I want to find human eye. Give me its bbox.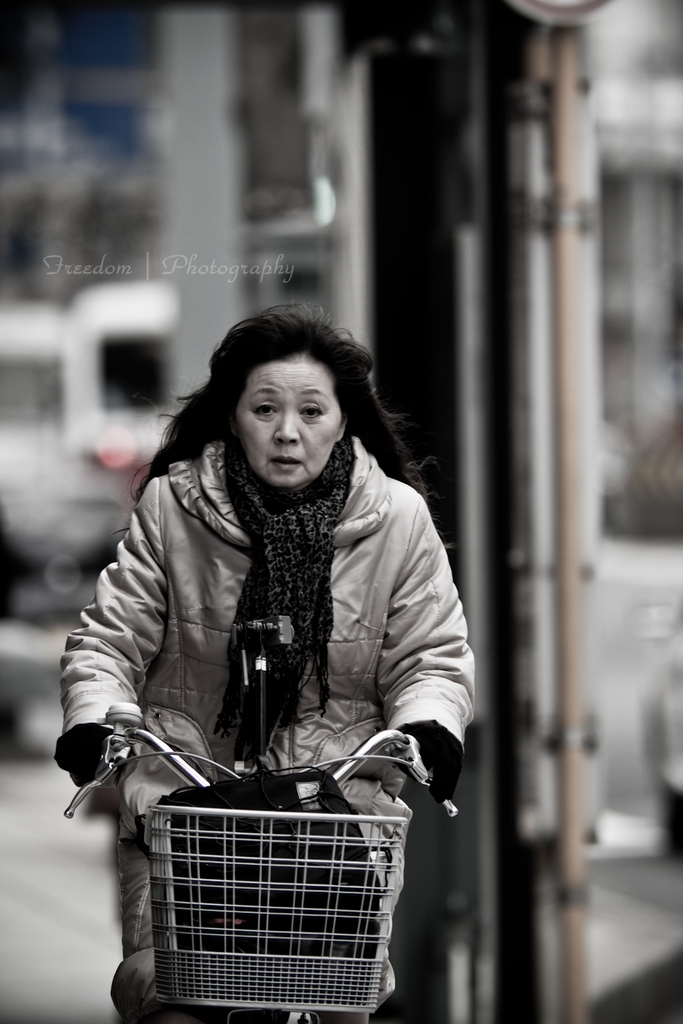
detection(296, 400, 330, 430).
